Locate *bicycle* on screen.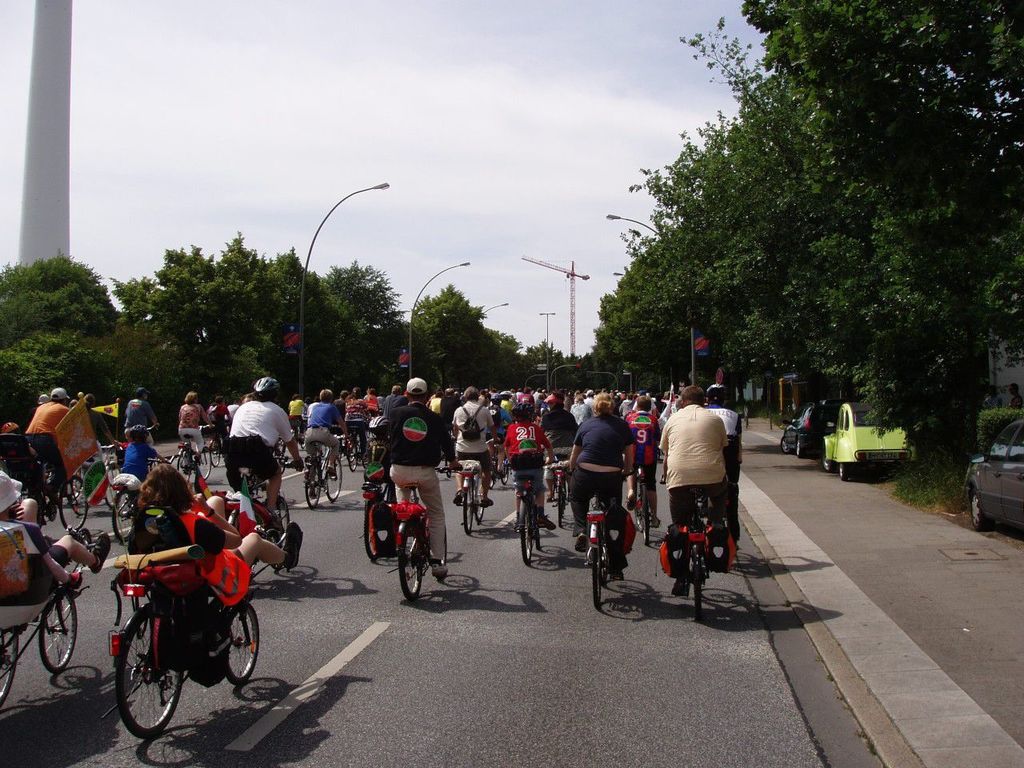
On screen at locate(273, 431, 290, 458).
